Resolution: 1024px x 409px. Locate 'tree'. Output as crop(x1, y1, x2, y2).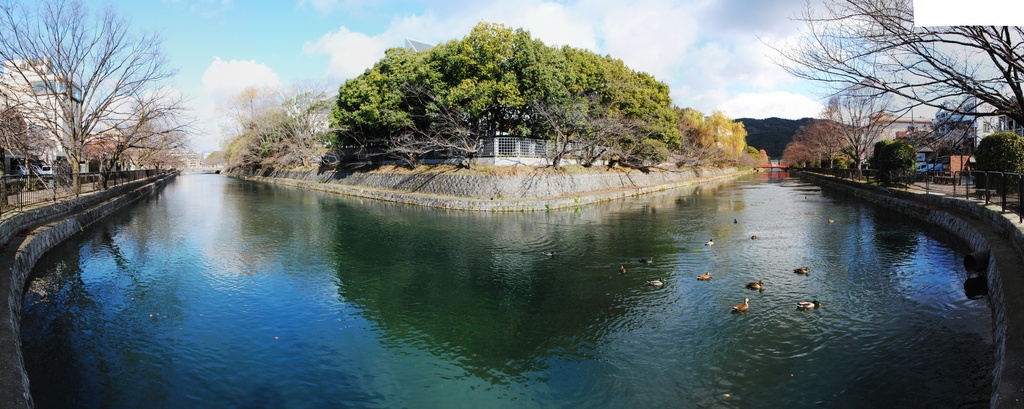
crop(86, 110, 179, 169).
